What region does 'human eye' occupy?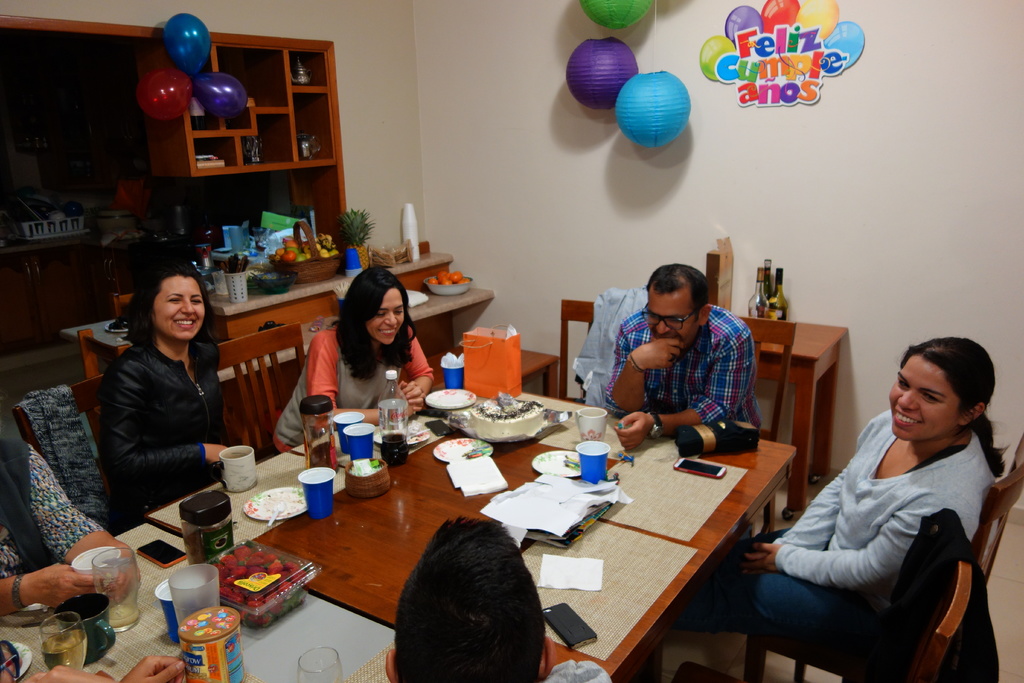
[192,299,202,304].
